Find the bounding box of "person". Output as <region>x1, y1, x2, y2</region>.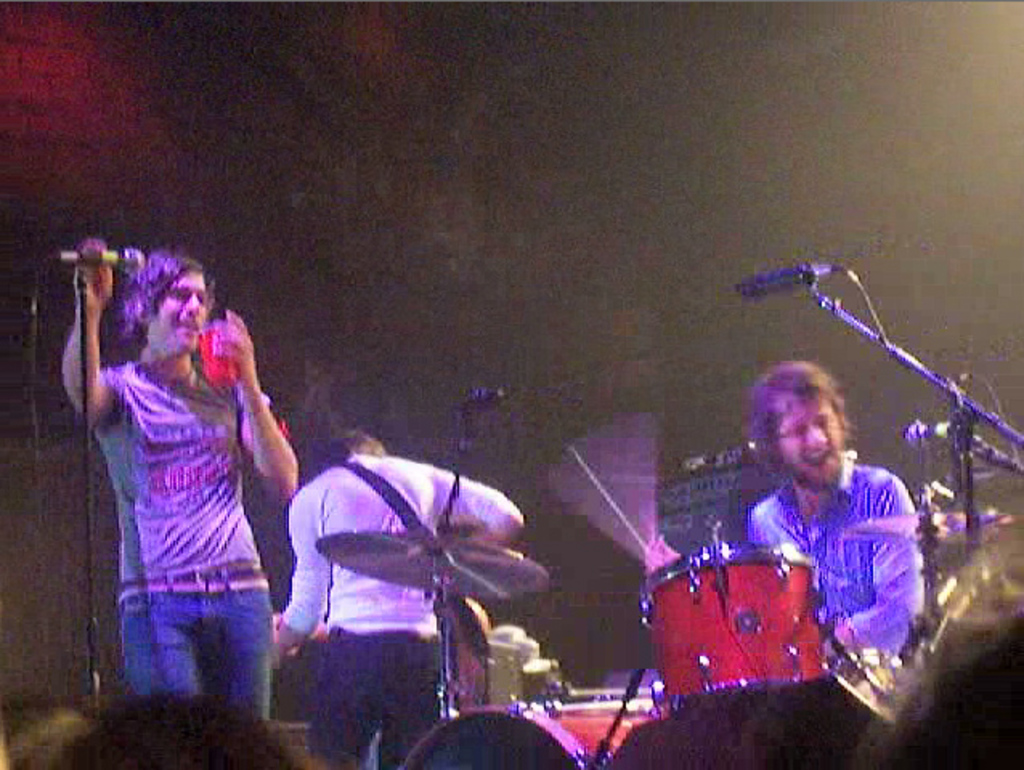
<region>53, 231, 291, 732</region>.
